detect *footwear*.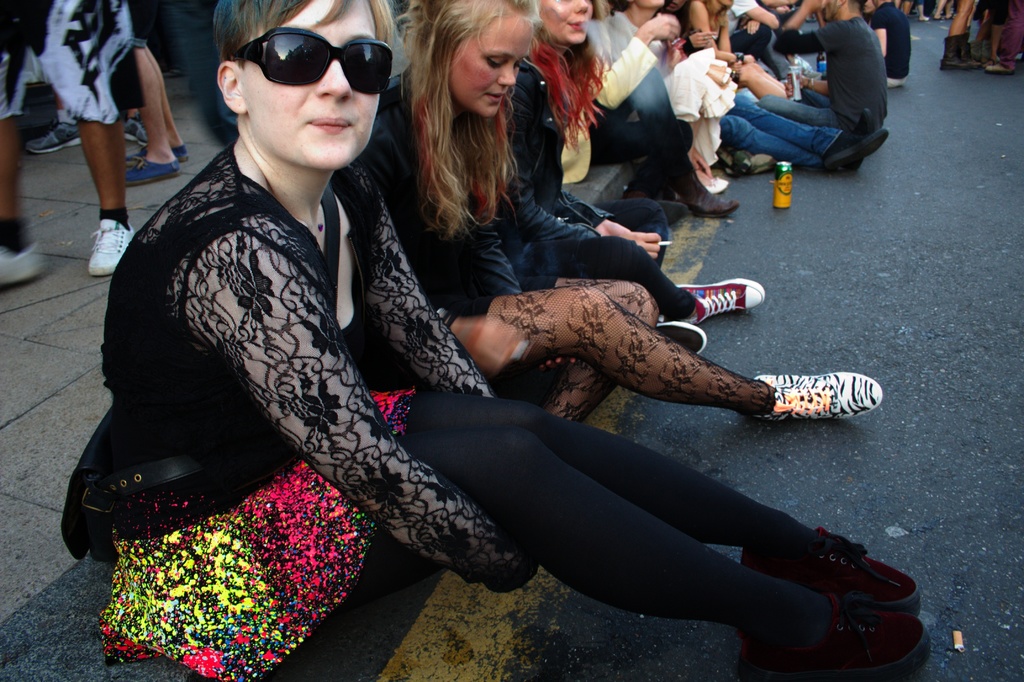
Detected at BBox(716, 148, 777, 181).
